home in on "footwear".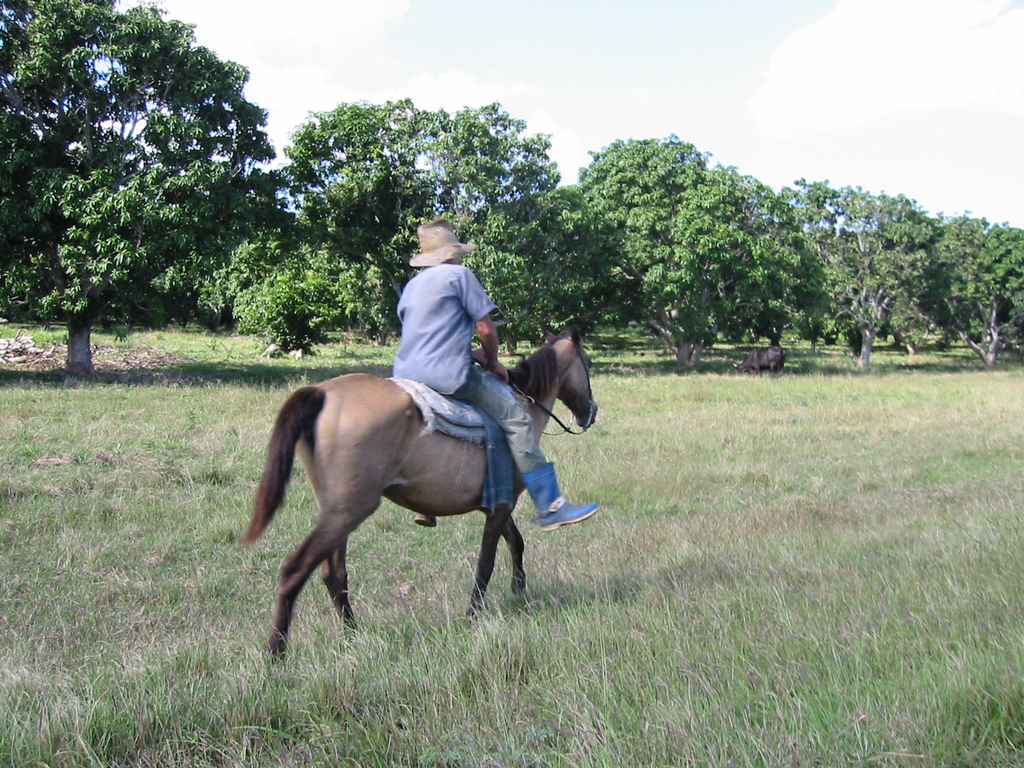
Homed in at [516,462,599,532].
